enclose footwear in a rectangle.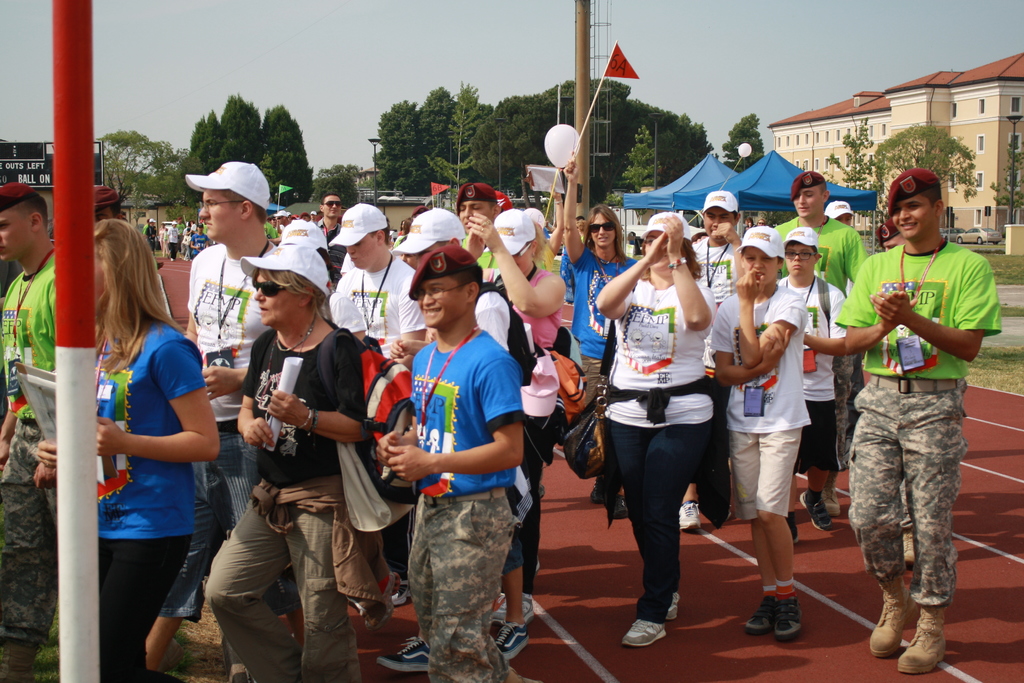
{"x1": 611, "y1": 493, "x2": 632, "y2": 522}.
